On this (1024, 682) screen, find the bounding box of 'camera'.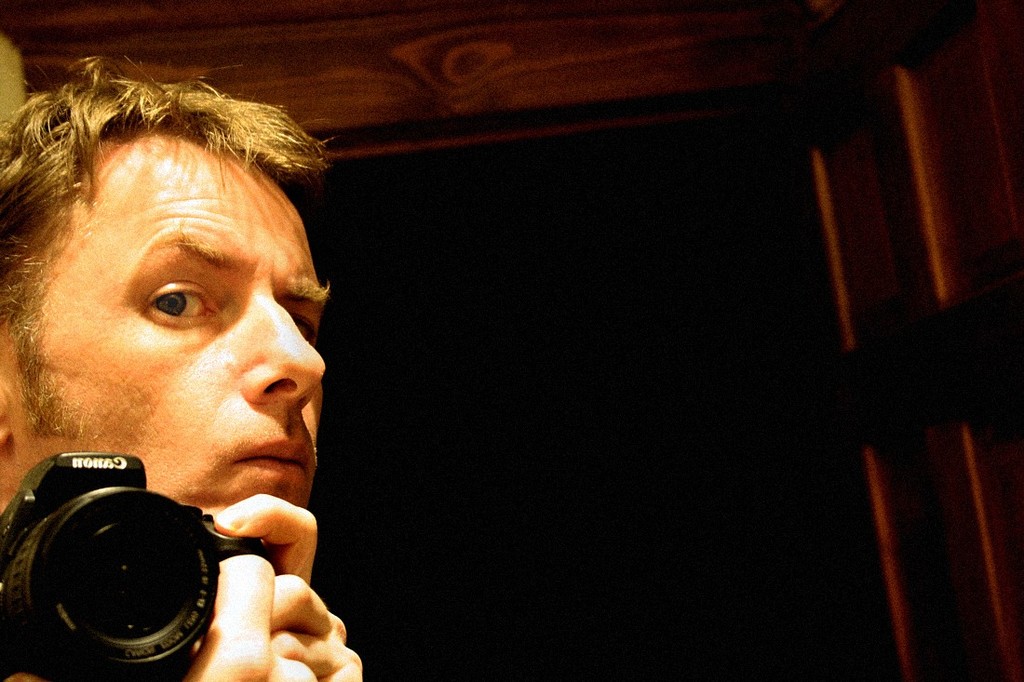
Bounding box: BBox(0, 448, 274, 681).
